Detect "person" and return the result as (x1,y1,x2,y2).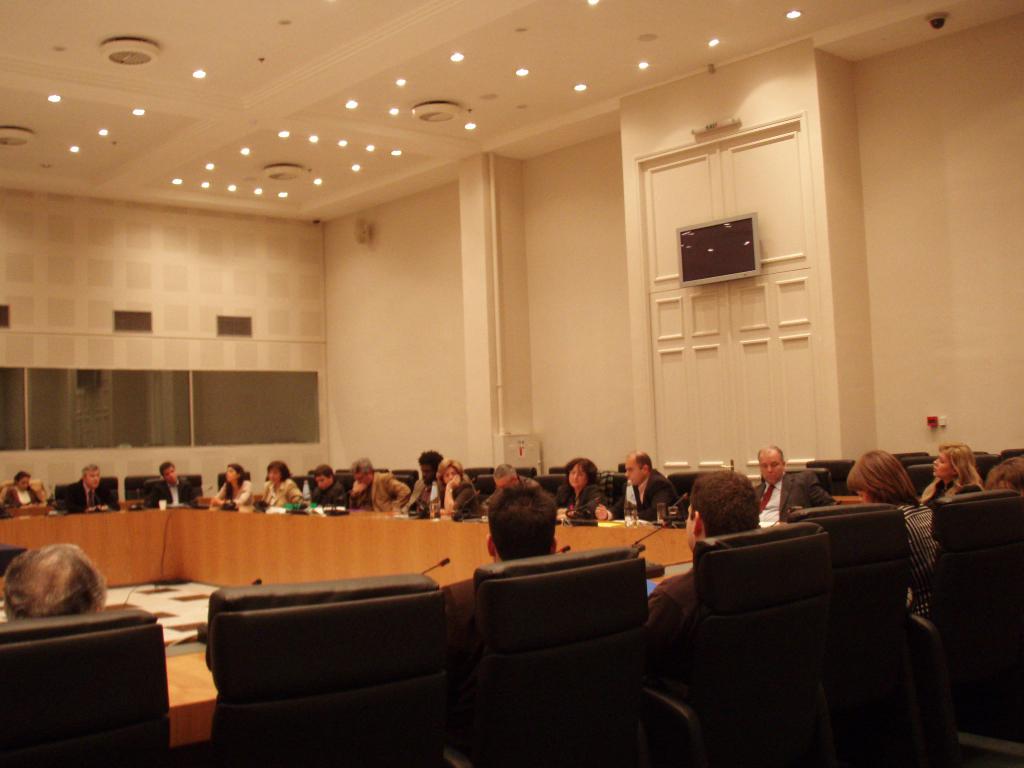
(261,461,302,508).
